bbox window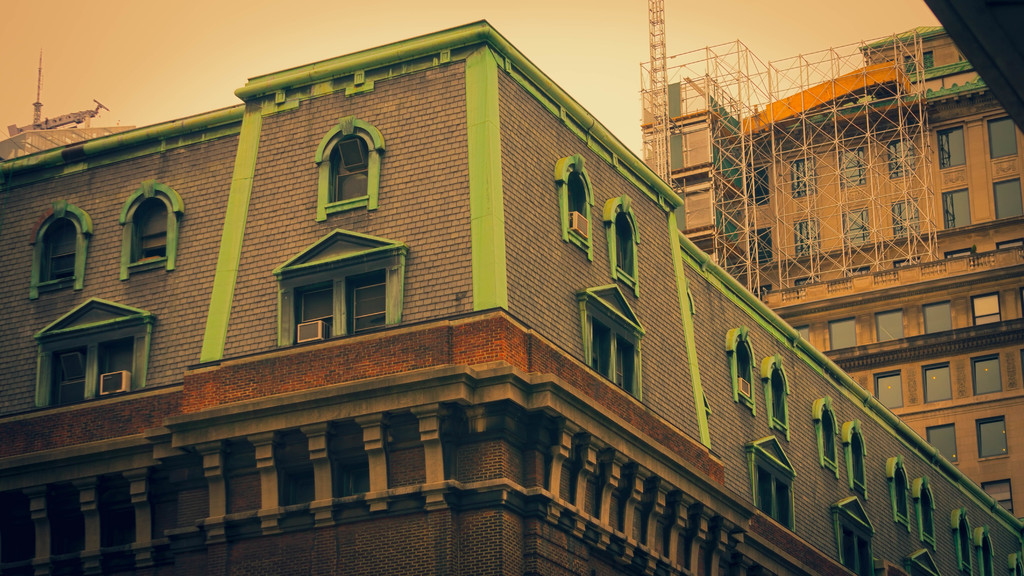
290,282,334,341
